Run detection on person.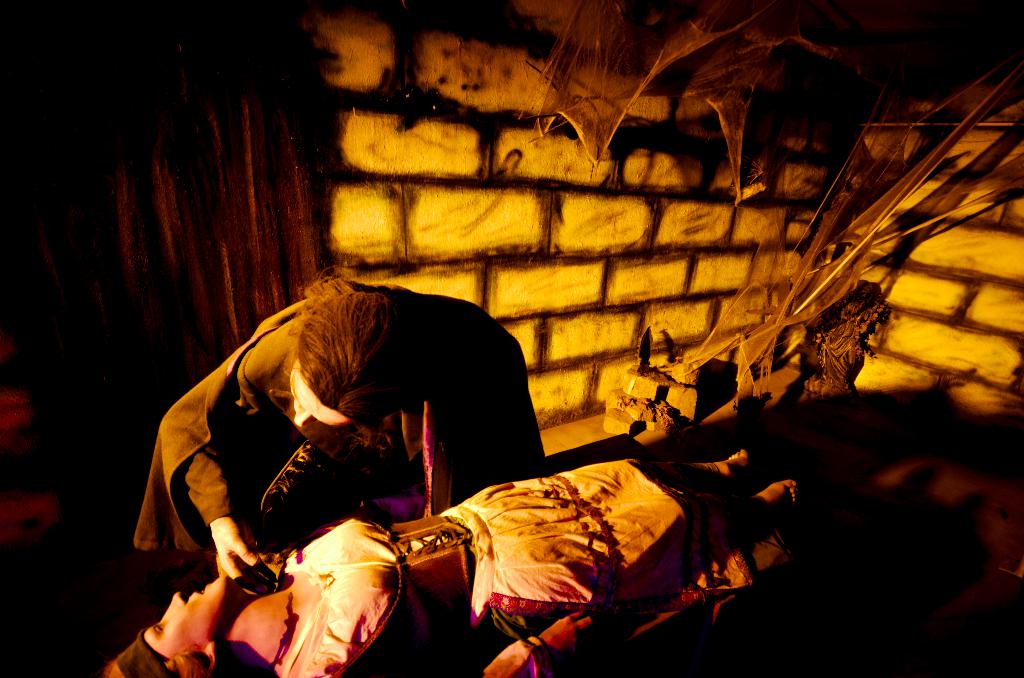
Result: x1=106 y1=441 x2=800 y2=677.
